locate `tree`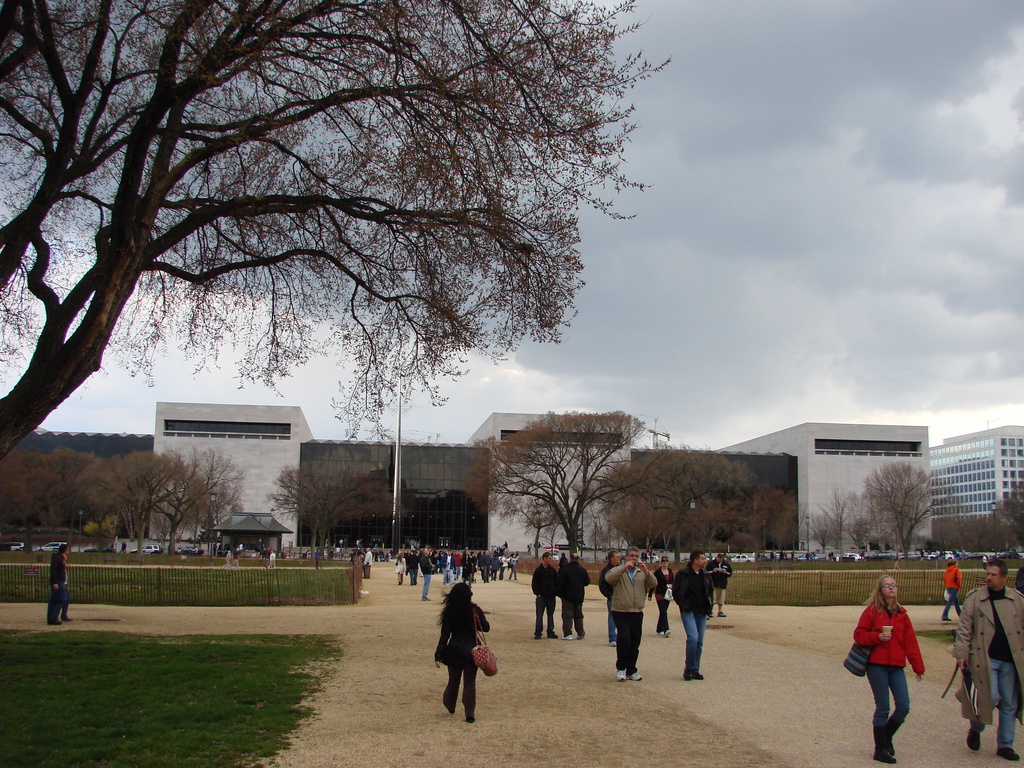
crop(261, 463, 406, 566)
